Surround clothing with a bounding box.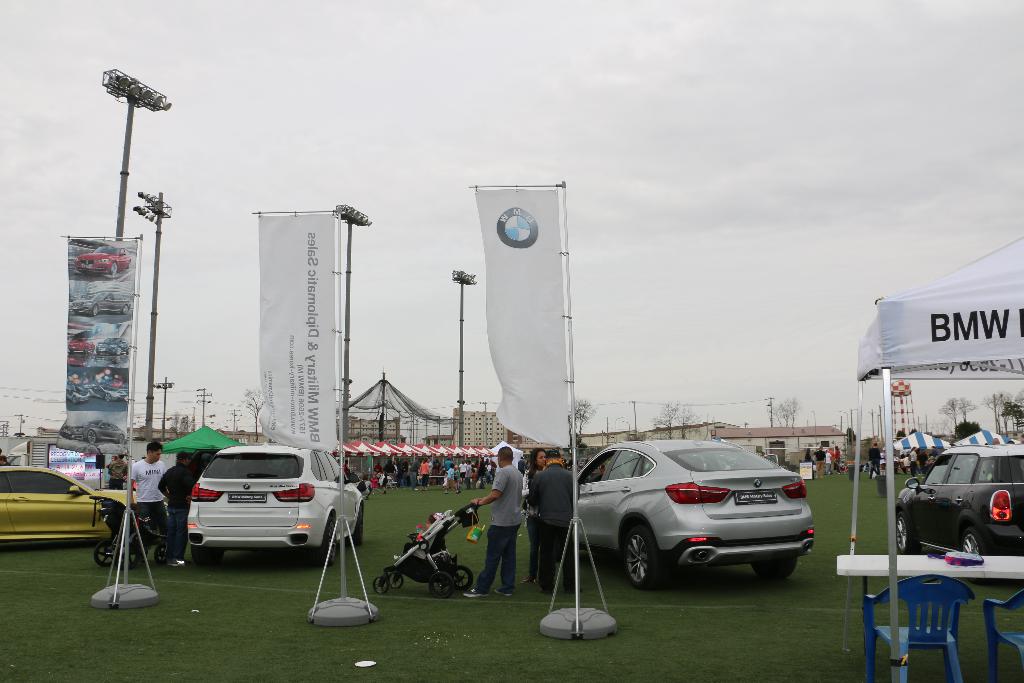
<box>457,466,468,481</box>.
